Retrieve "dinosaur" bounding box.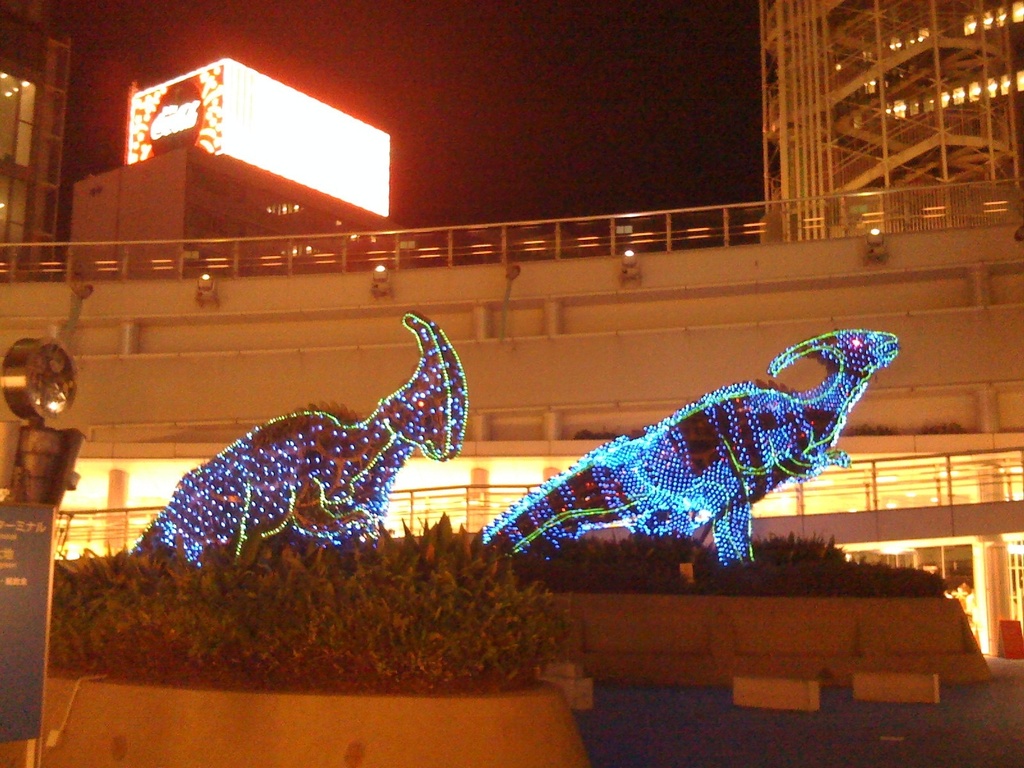
Bounding box: locate(480, 328, 904, 561).
